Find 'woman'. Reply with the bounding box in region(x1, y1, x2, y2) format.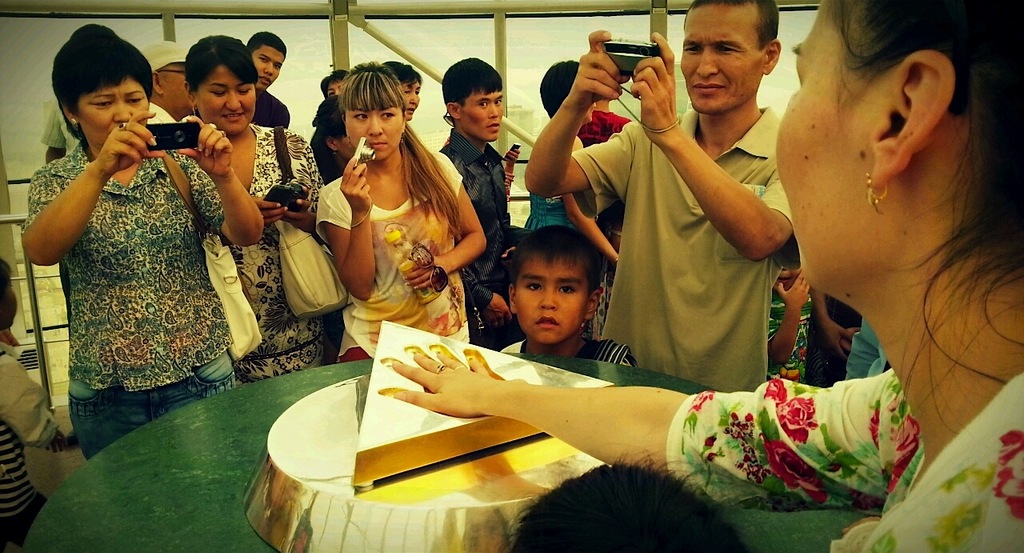
region(295, 78, 487, 356).
